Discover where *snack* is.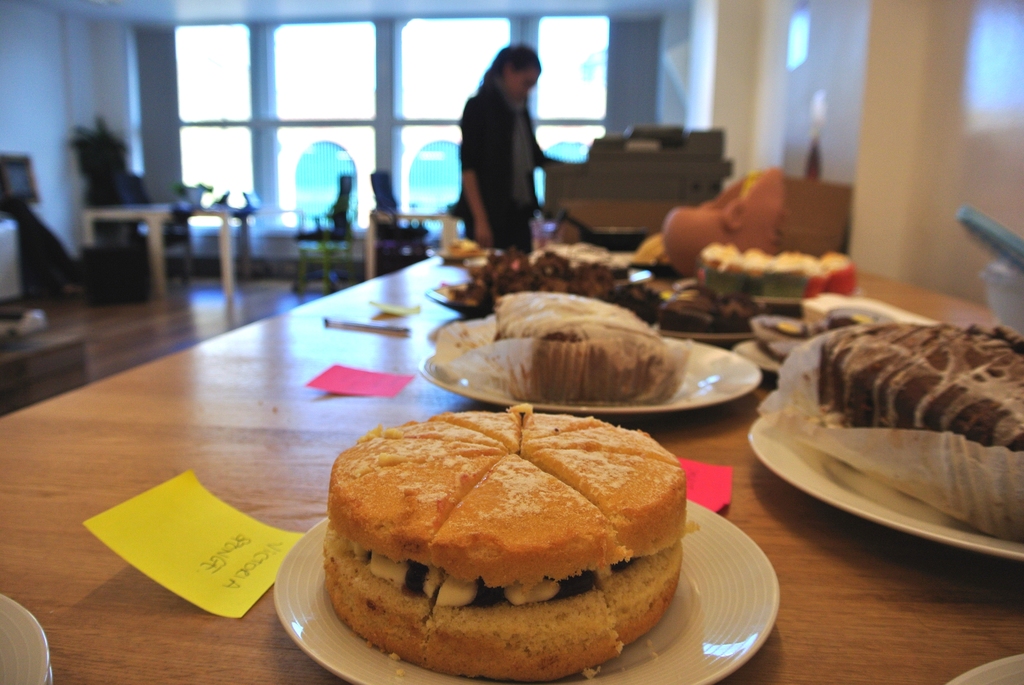
Discovered at x1=425, y1=235, x2=690, y2=323.
